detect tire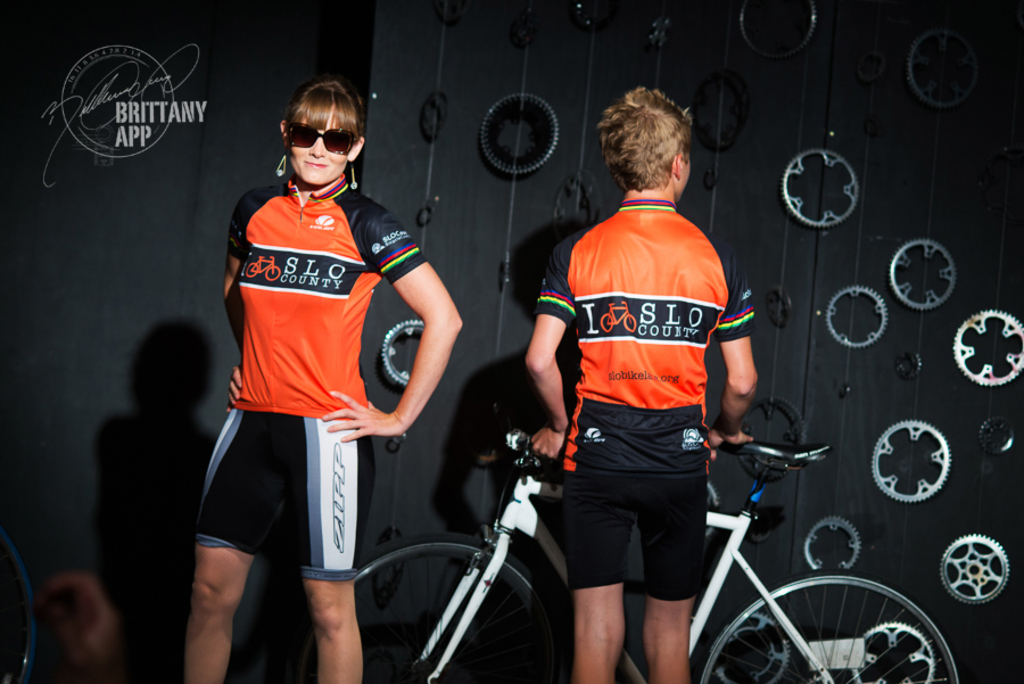
<box>299,535,555,683</box>
